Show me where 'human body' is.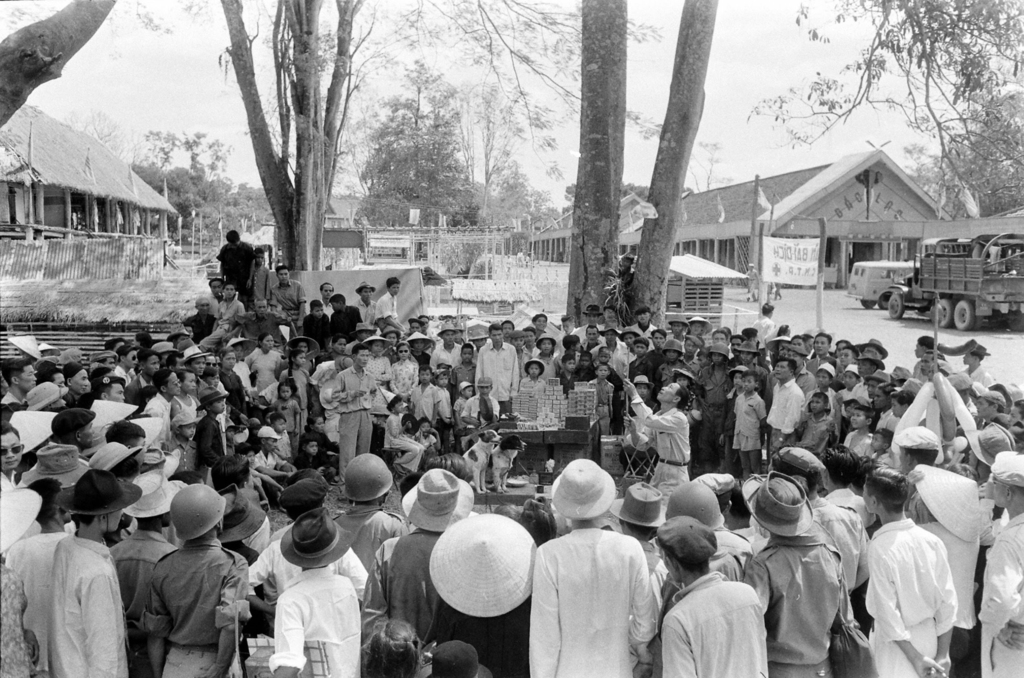
'human body' is at pyautogui.locateOnScreen(104, 525, 175, 677).
